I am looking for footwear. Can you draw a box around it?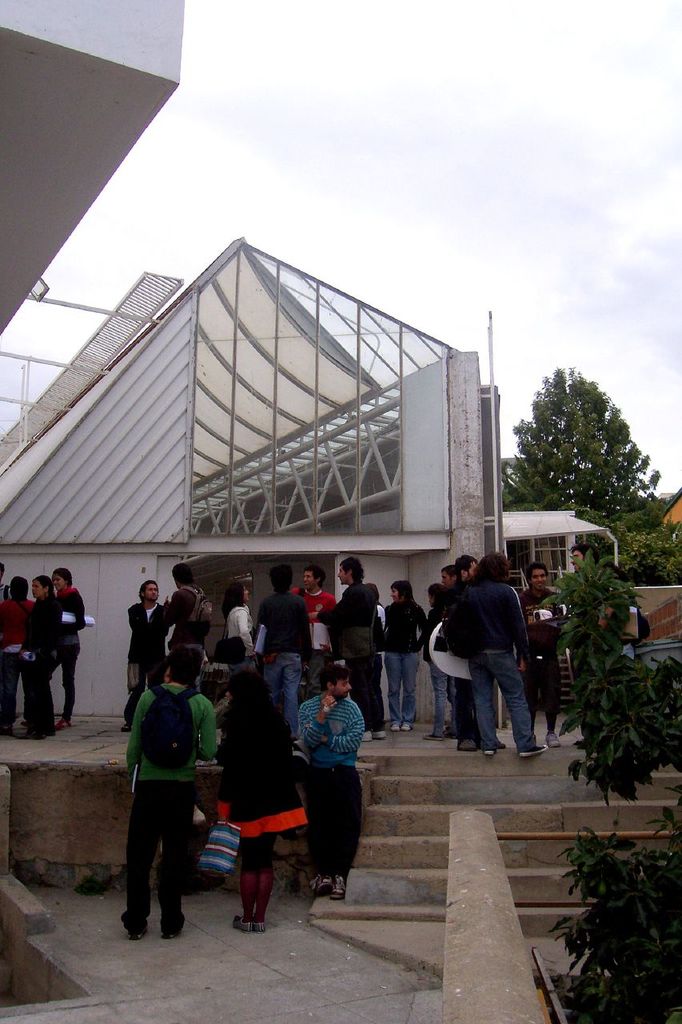
Sure, the bounding box is (left=374, top=732, right=388, bottom=741).
